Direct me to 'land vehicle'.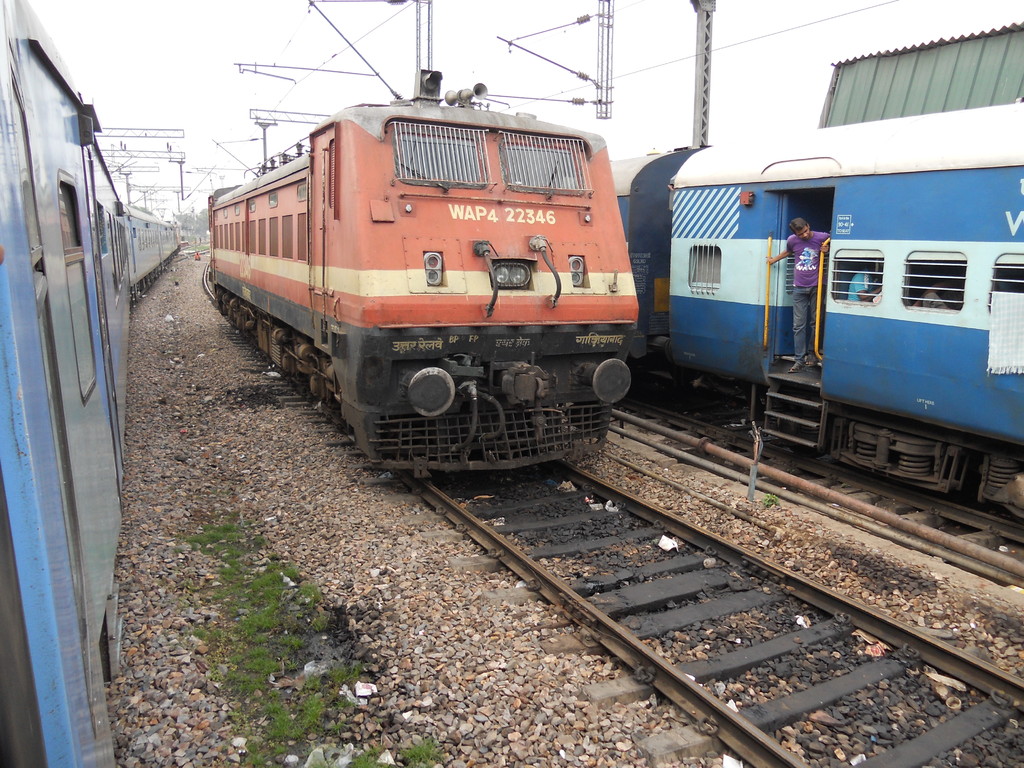
Direction: {"left": 606, "top": 94, "right": 1023, "bottom": 523}.
